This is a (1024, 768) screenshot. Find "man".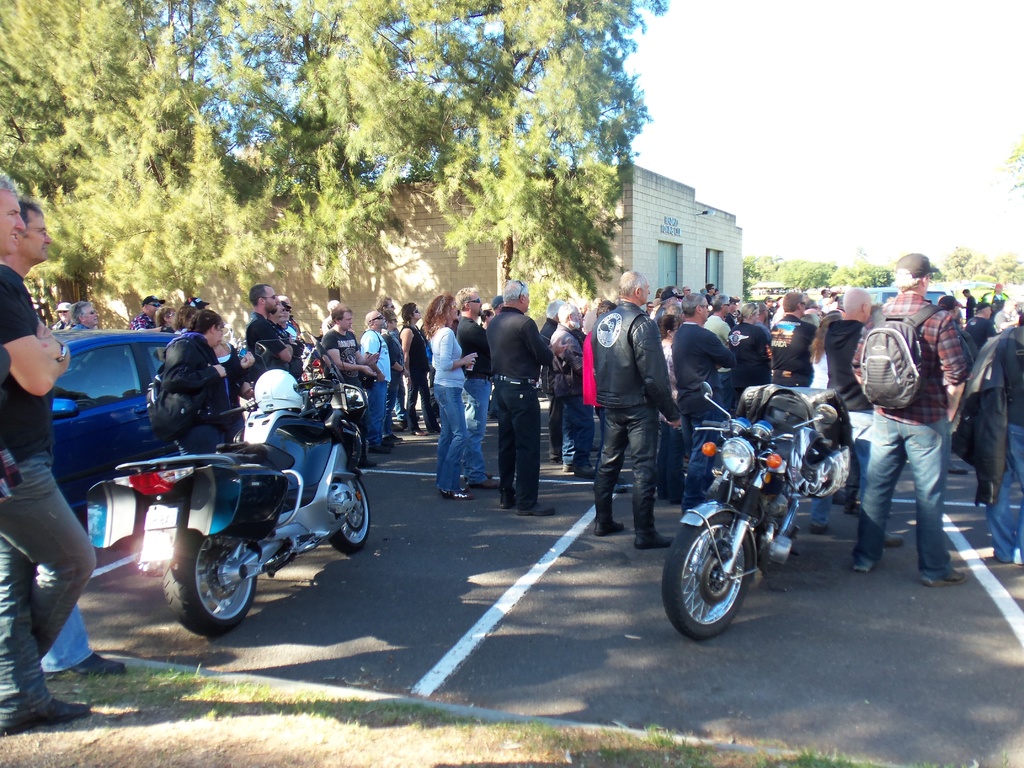
Bounding box: 353 307 408 452.
